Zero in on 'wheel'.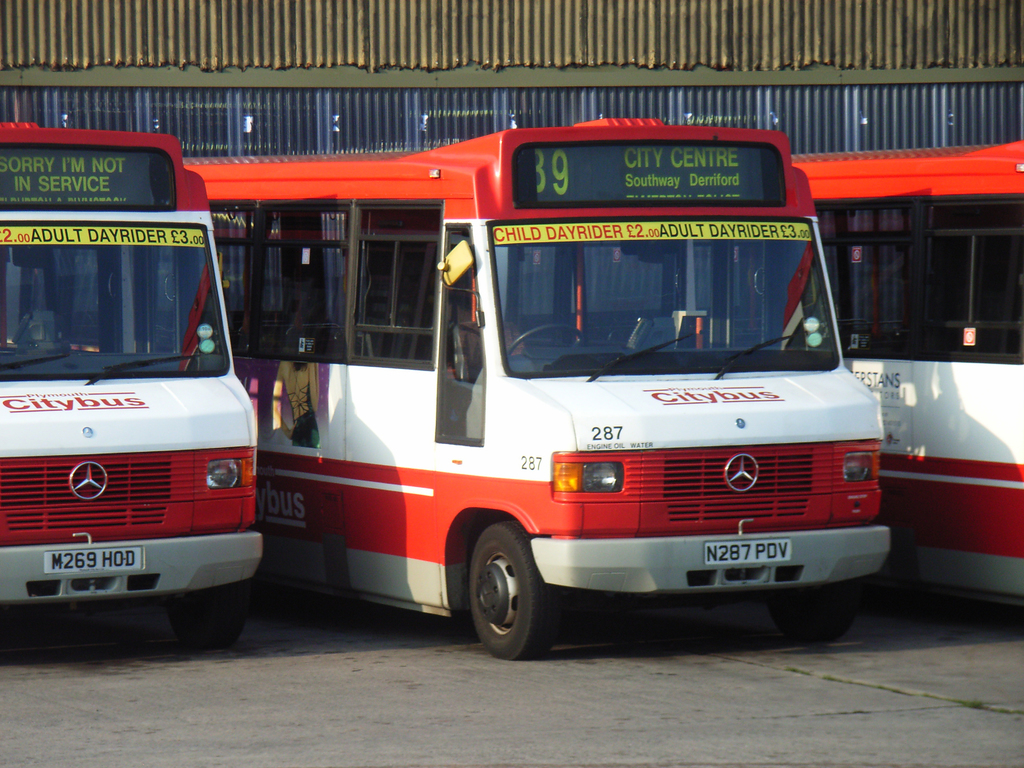
Zeroed in: rect(457, 519, 555, 660).
